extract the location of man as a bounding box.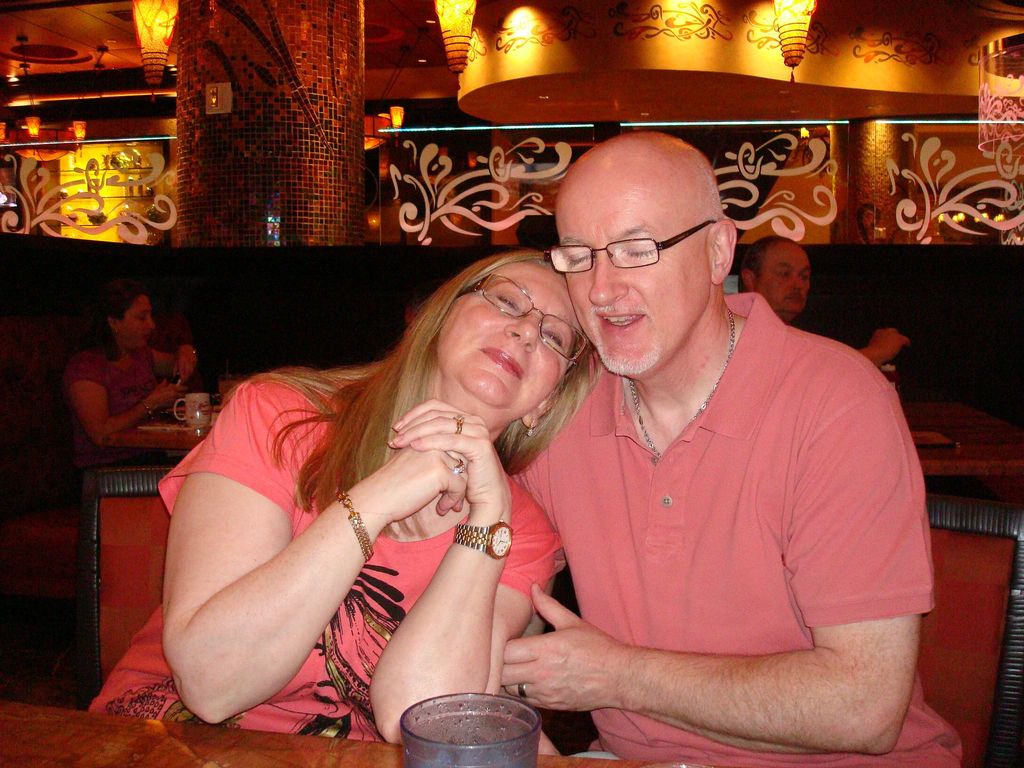
left=737, top=234, right=918, bottom=400.
